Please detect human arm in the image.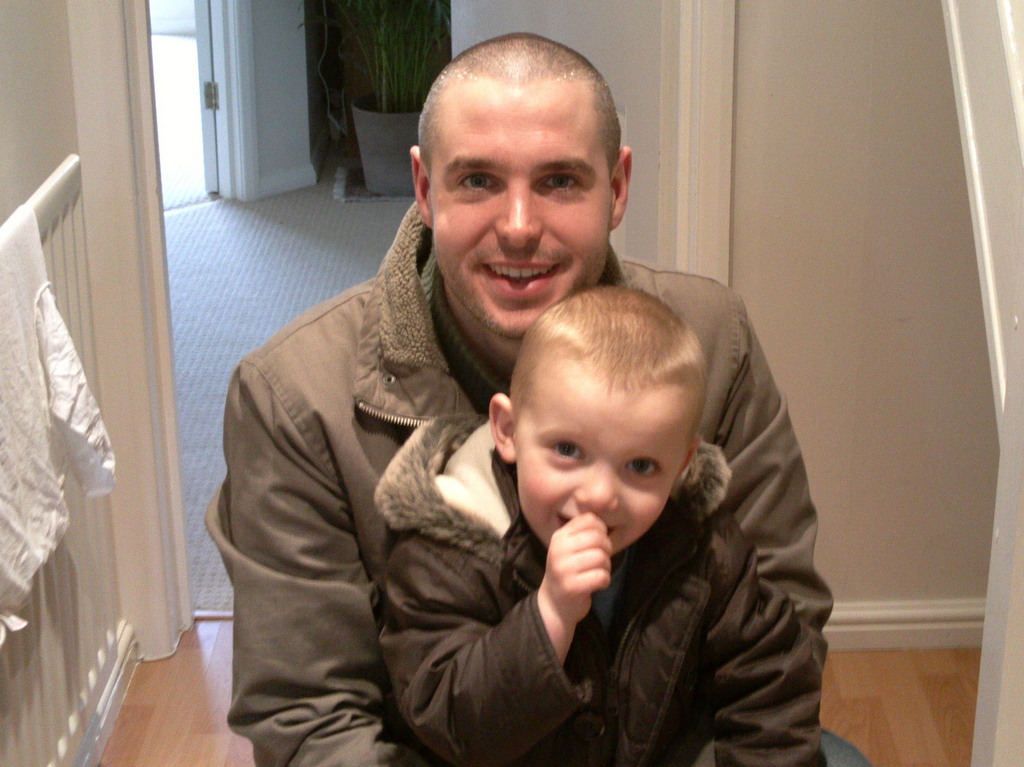
[left=707, top=507, right=825, bottom=766].
